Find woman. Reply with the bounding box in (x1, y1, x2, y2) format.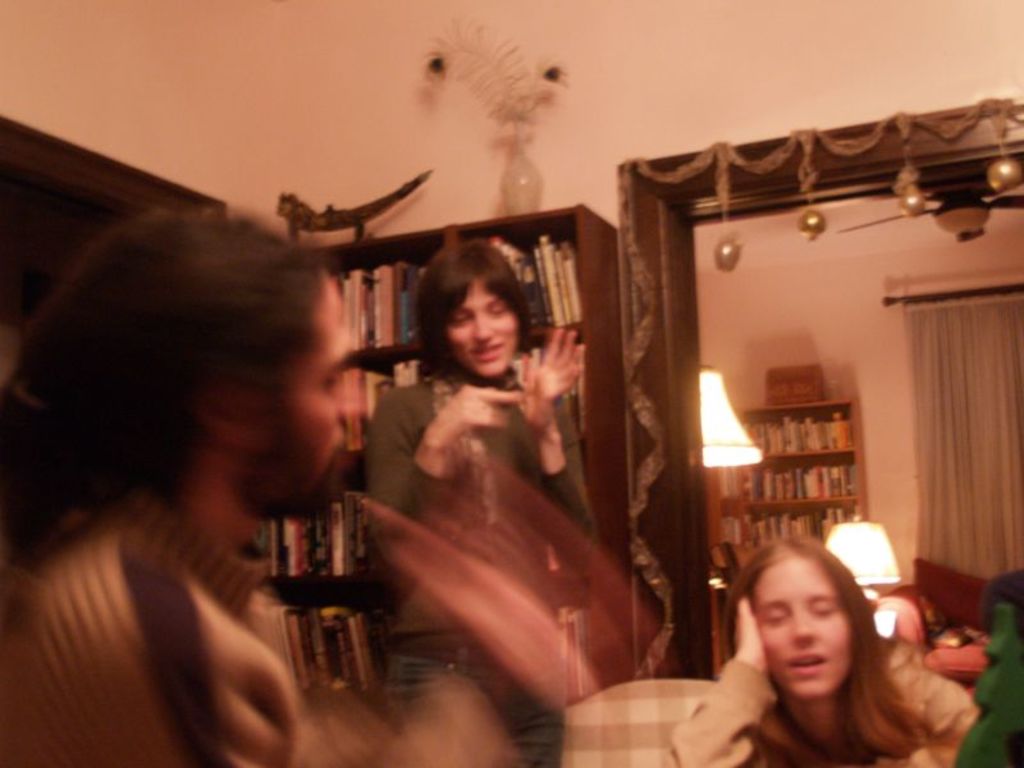
(658, 538, 979, 767).
